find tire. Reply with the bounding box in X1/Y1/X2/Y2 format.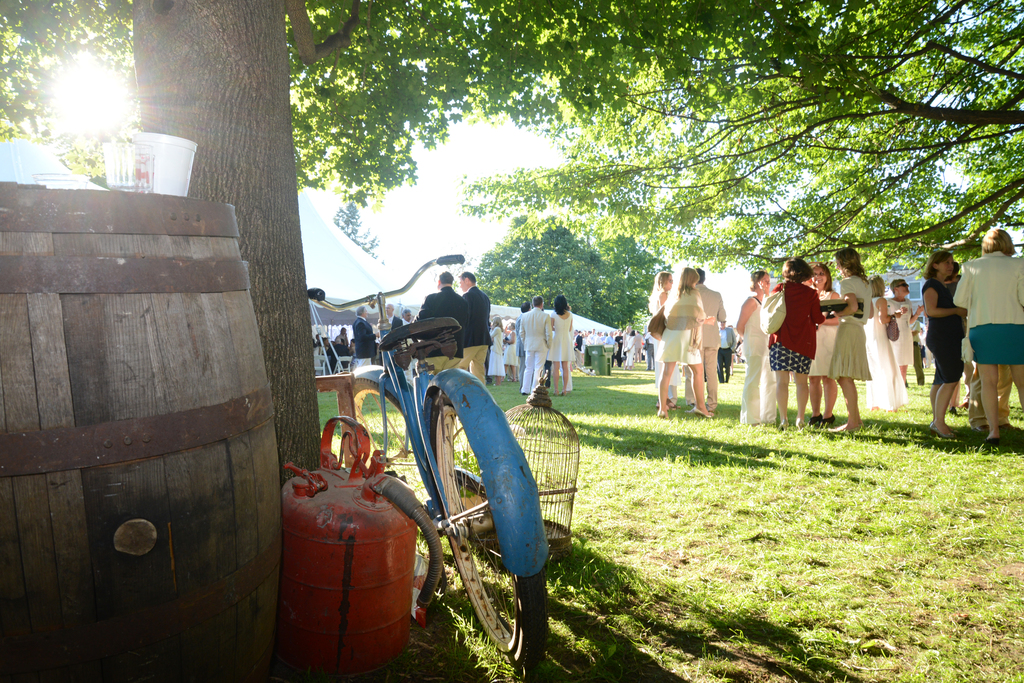
346/378/442/540.
